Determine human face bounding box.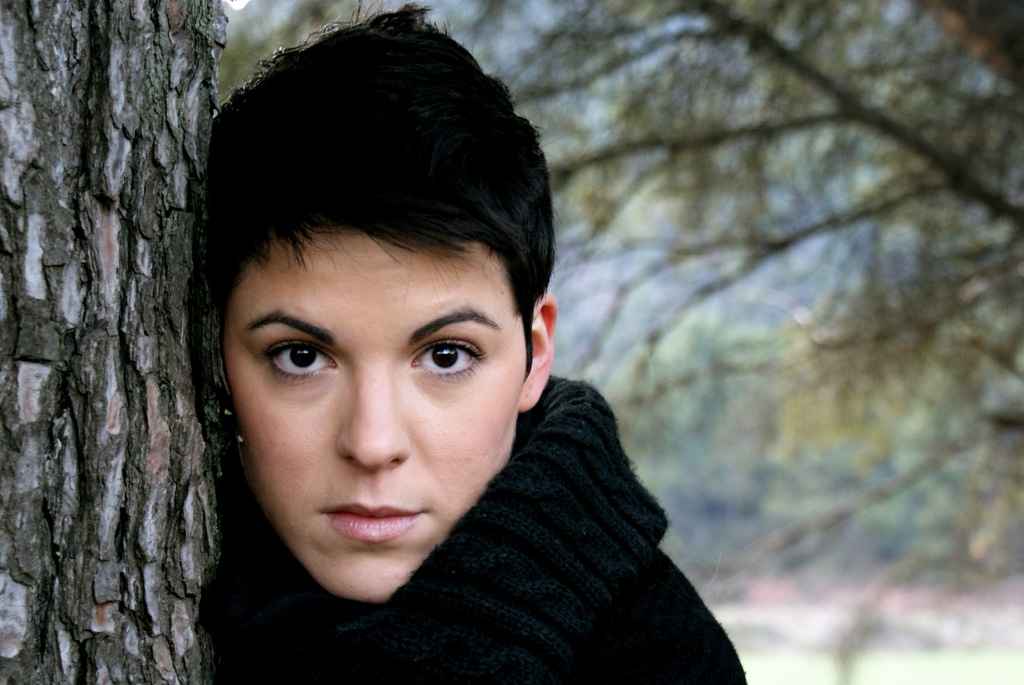
Determined: 220/230/528/599.
